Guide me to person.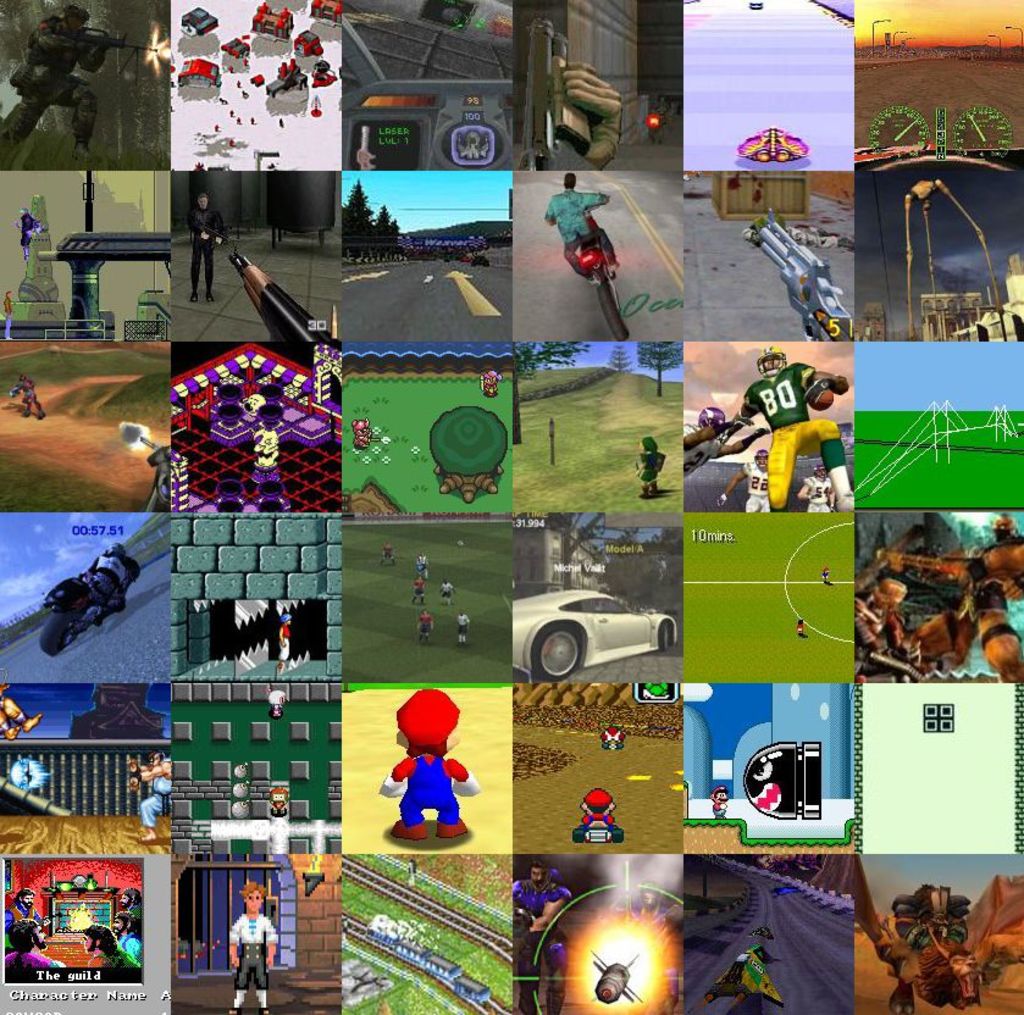
Guidance: (10,371,45,422).
